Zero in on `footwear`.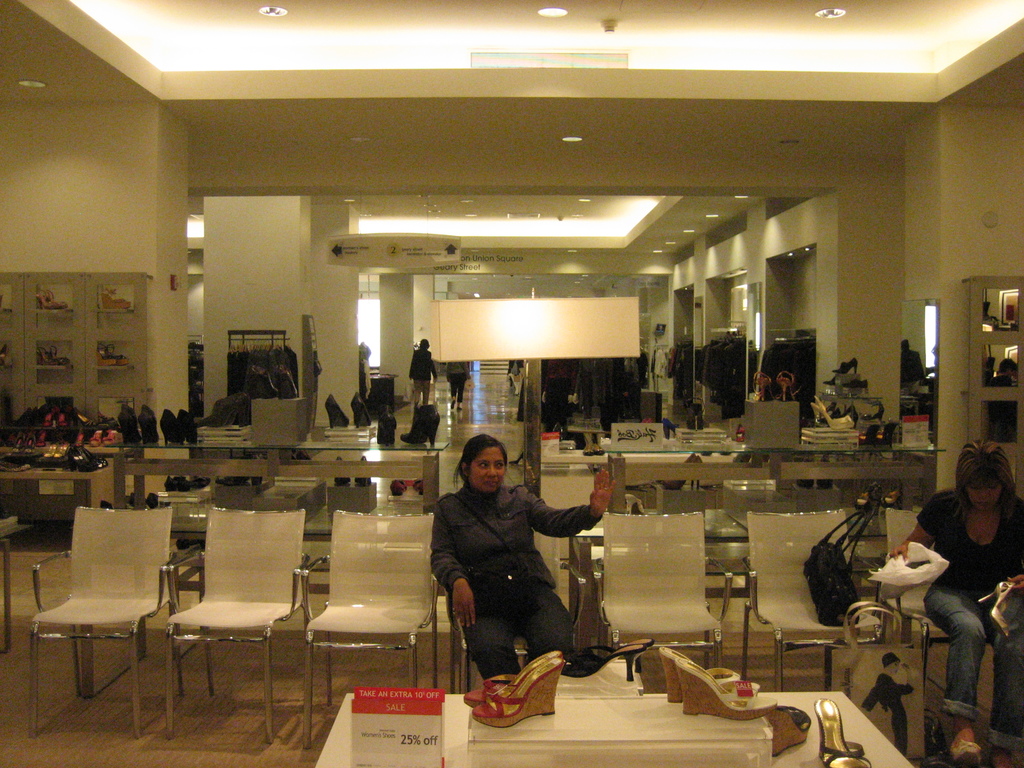
Zeroed in: <region>244, 364, 280, 401</region>.
